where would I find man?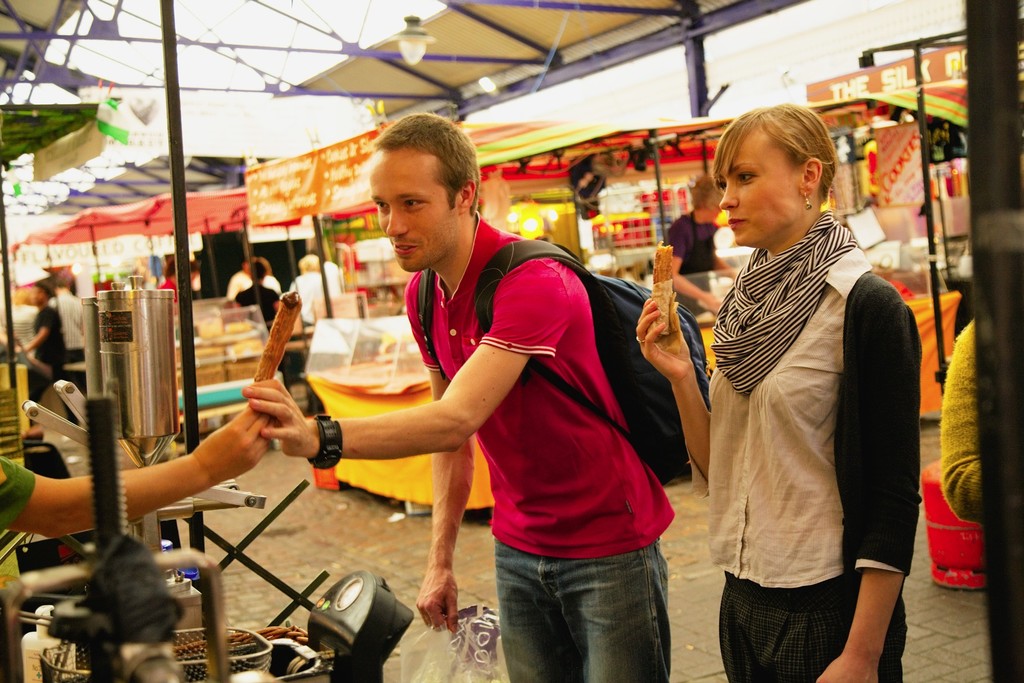
At 49, 269, 85, 353.
